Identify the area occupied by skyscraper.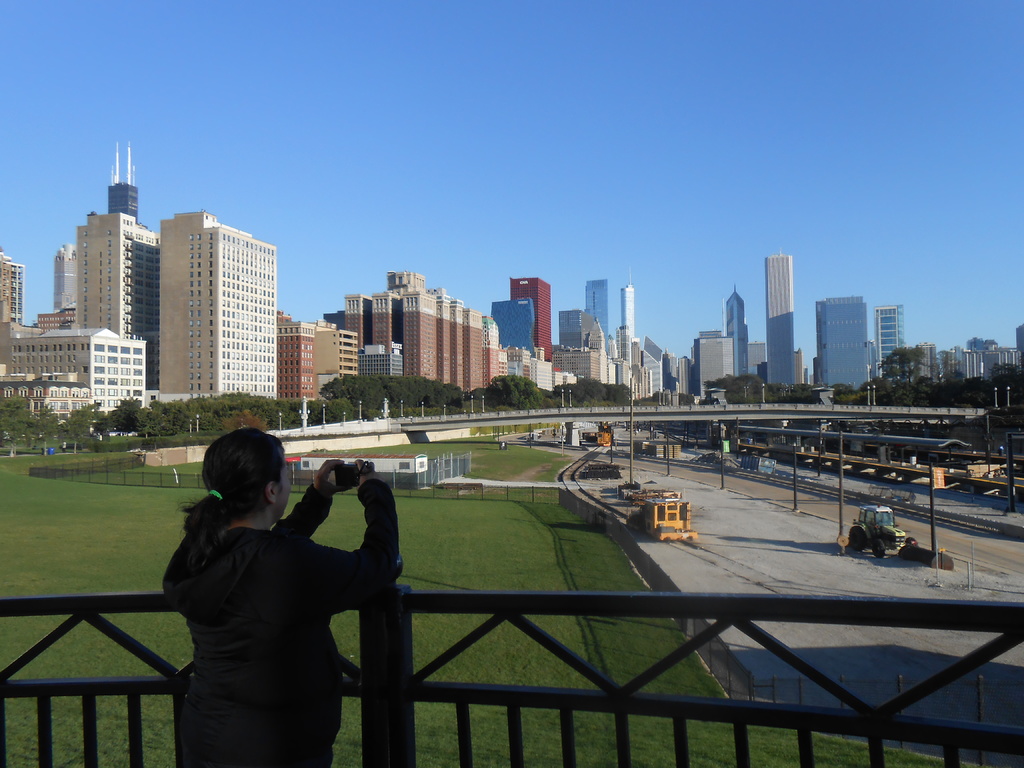
Area: region(0, 246, 24, 332).
